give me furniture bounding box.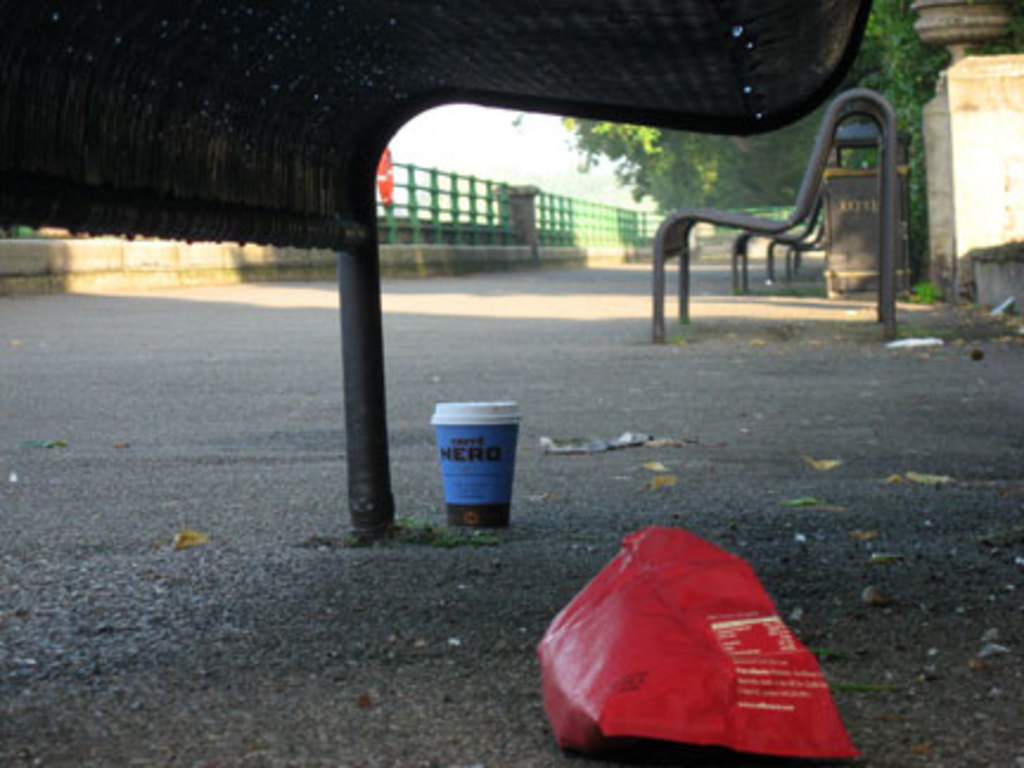
box(768, 225, 823, 282).
